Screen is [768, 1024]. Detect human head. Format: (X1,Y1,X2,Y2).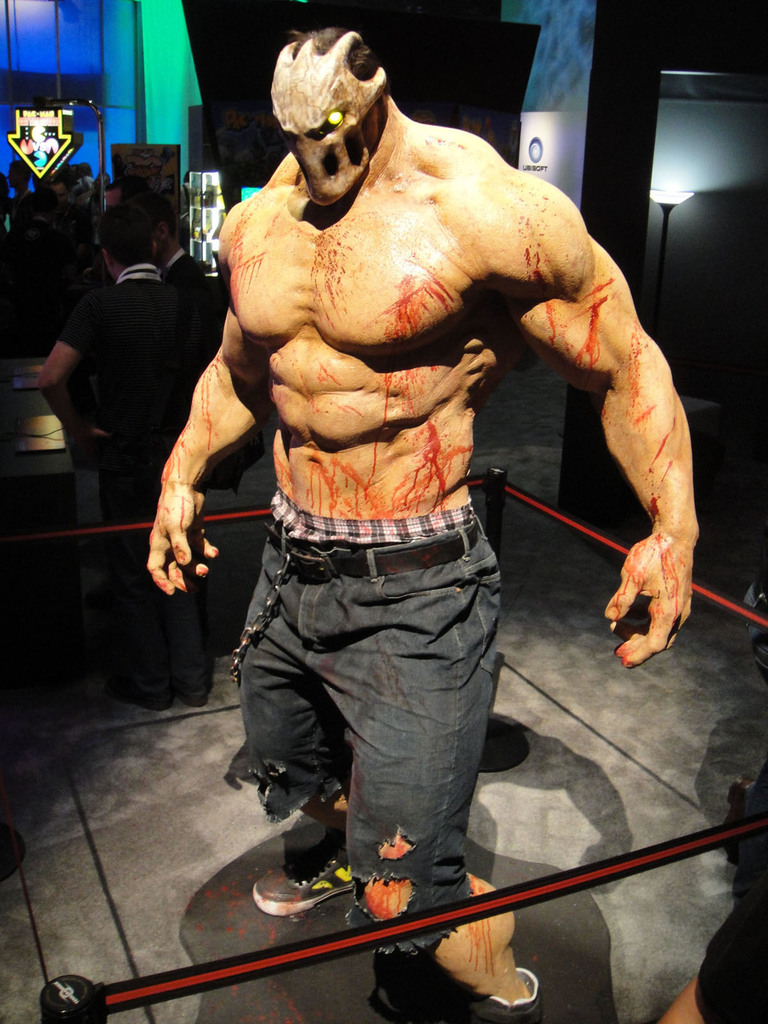
(99,211,158,279).
